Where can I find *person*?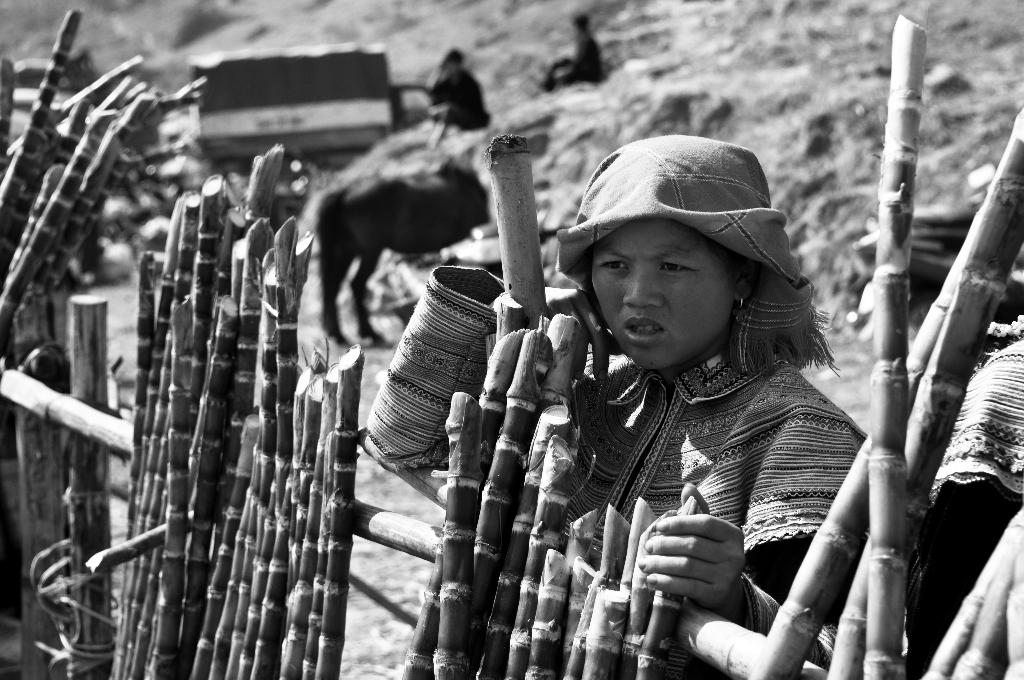
You can find it at (left=525, top=14, right=600, bottom=96).
